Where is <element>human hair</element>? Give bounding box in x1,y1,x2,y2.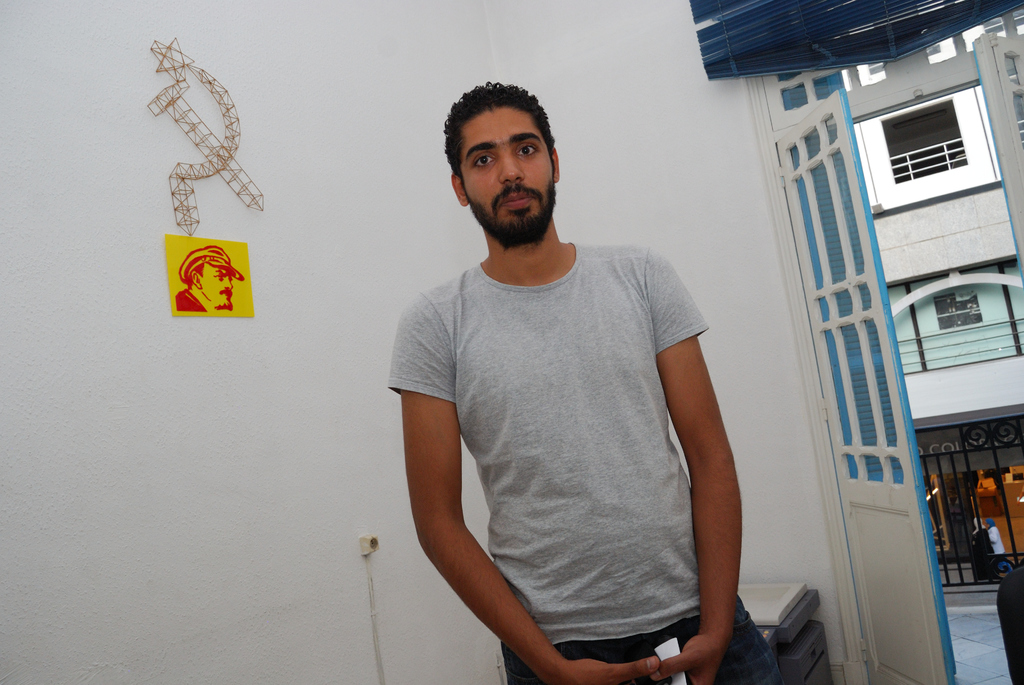
439,77,564,214.
